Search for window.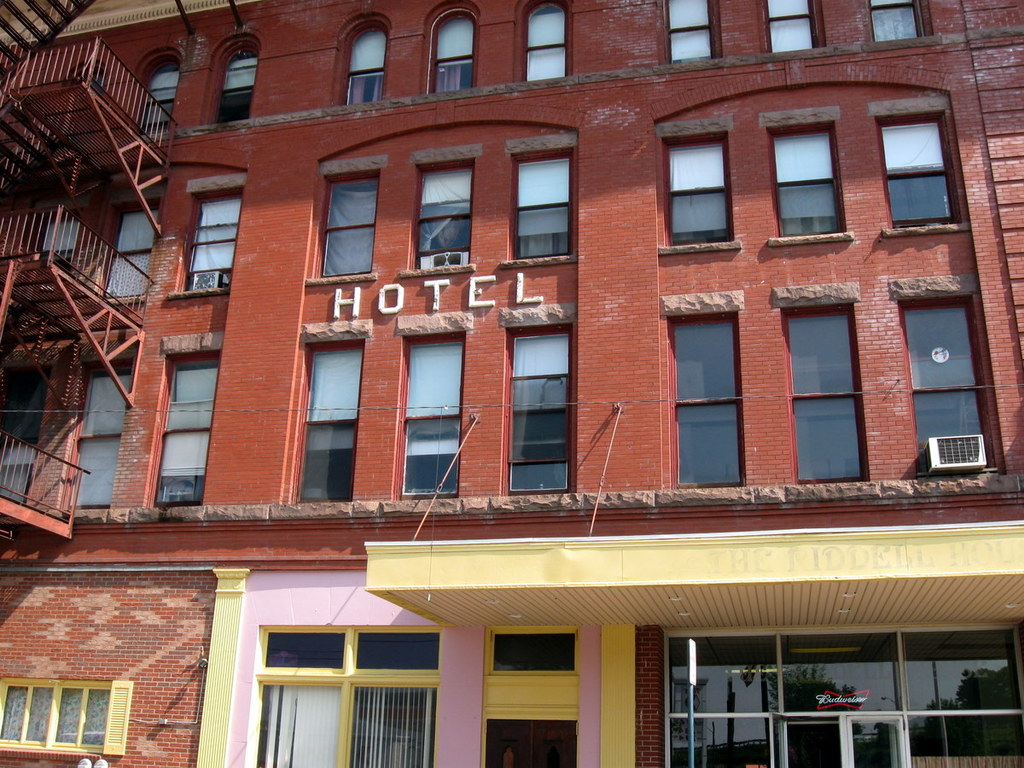
Found at [left=764, top=0, right=826, bottom=50].
